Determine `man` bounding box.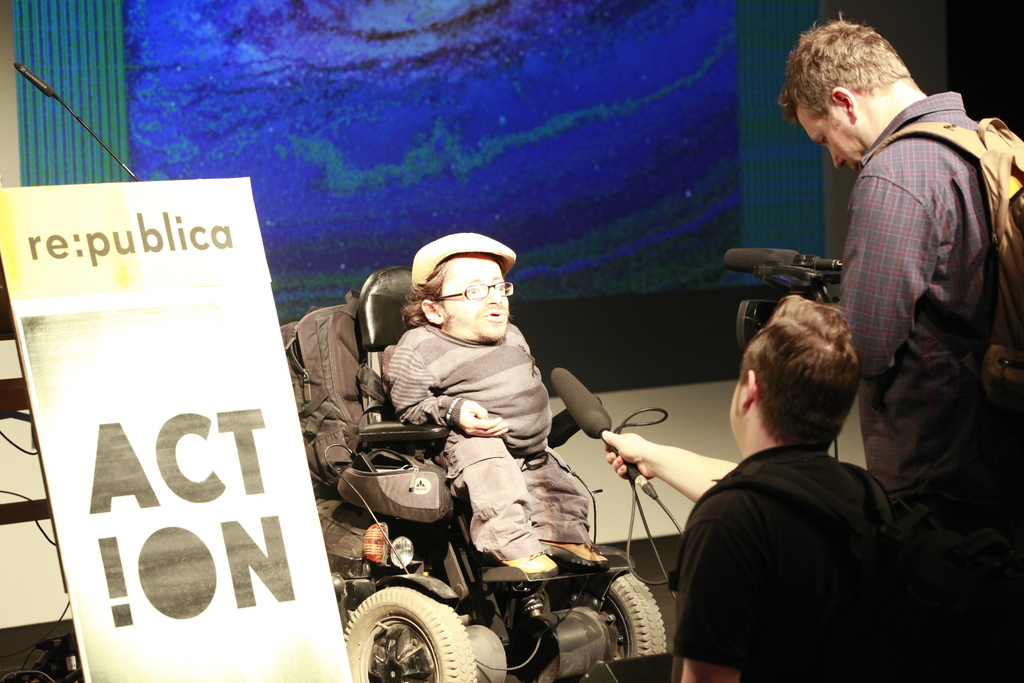
Determined: detection(388, 235, 615, 580).
